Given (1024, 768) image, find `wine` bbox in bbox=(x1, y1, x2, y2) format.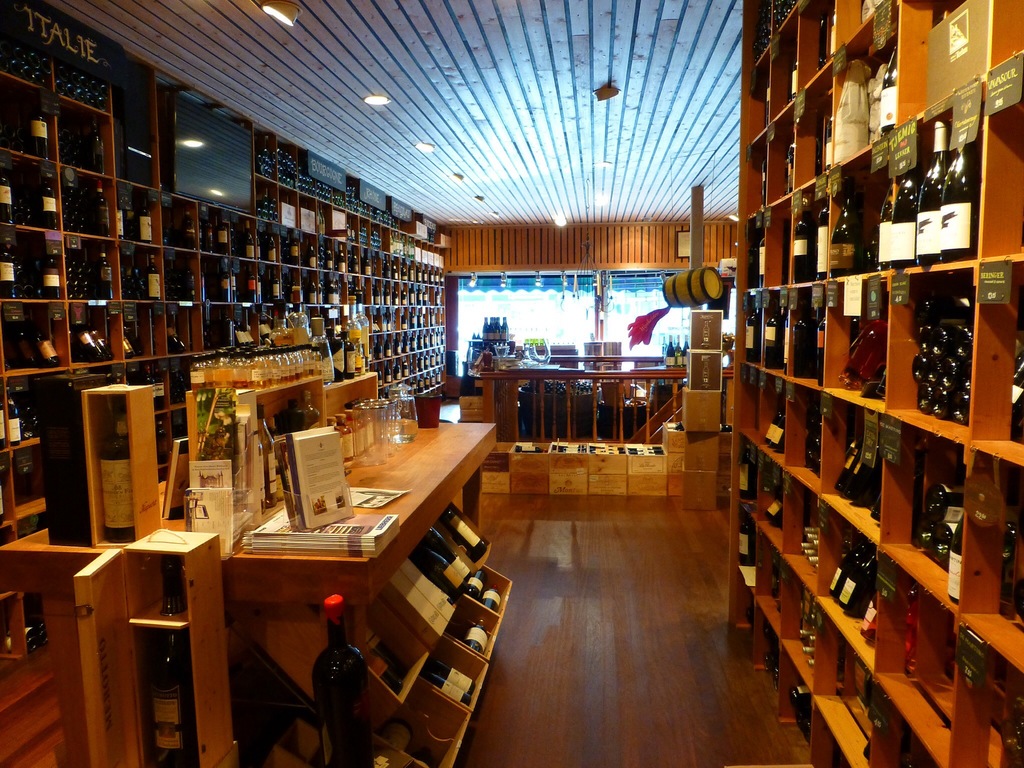
bbox=(758, 227, 765, 287).
